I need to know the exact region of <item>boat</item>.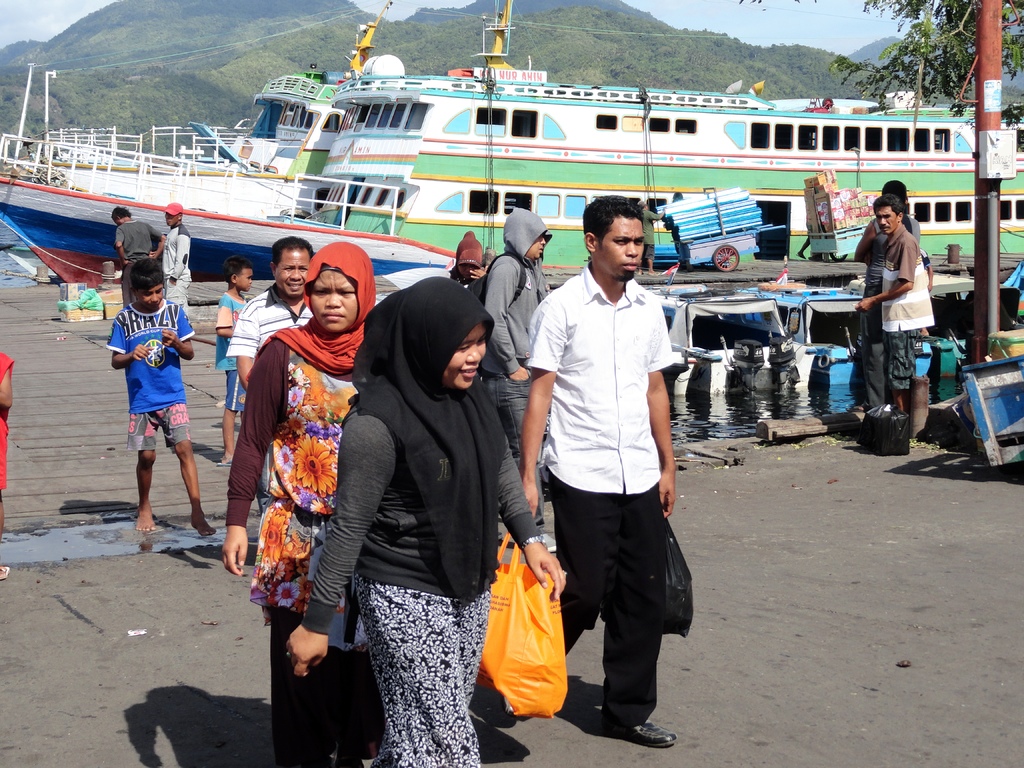
Region: 0:0:1023:276.
